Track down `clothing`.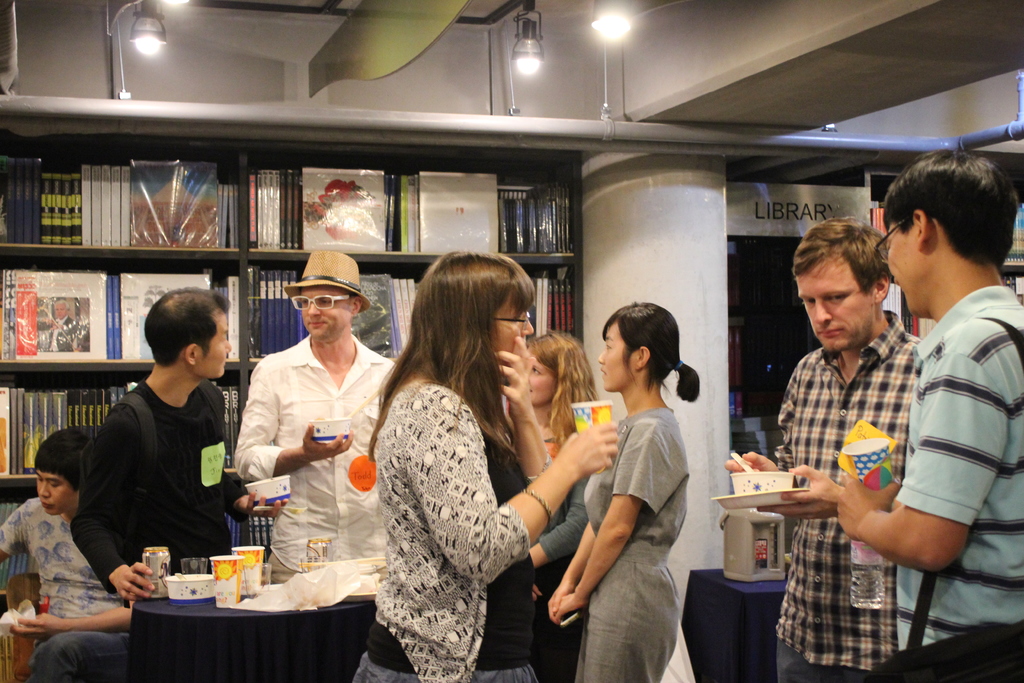
Tracked to 529, 433, 590, 682.
